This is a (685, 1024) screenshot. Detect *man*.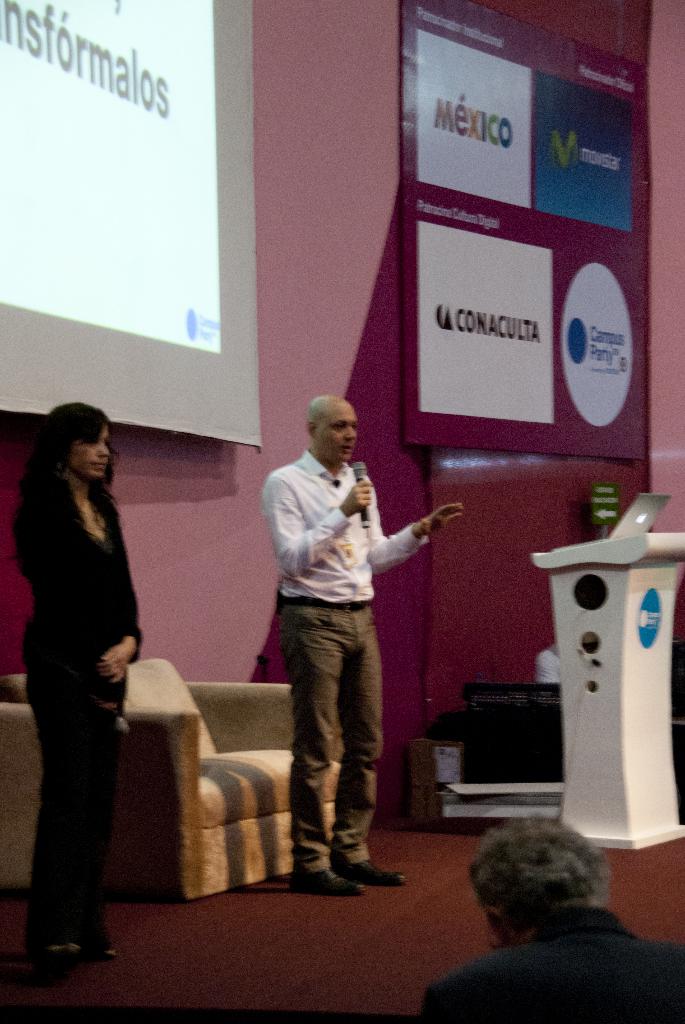
242 385 435 877.
